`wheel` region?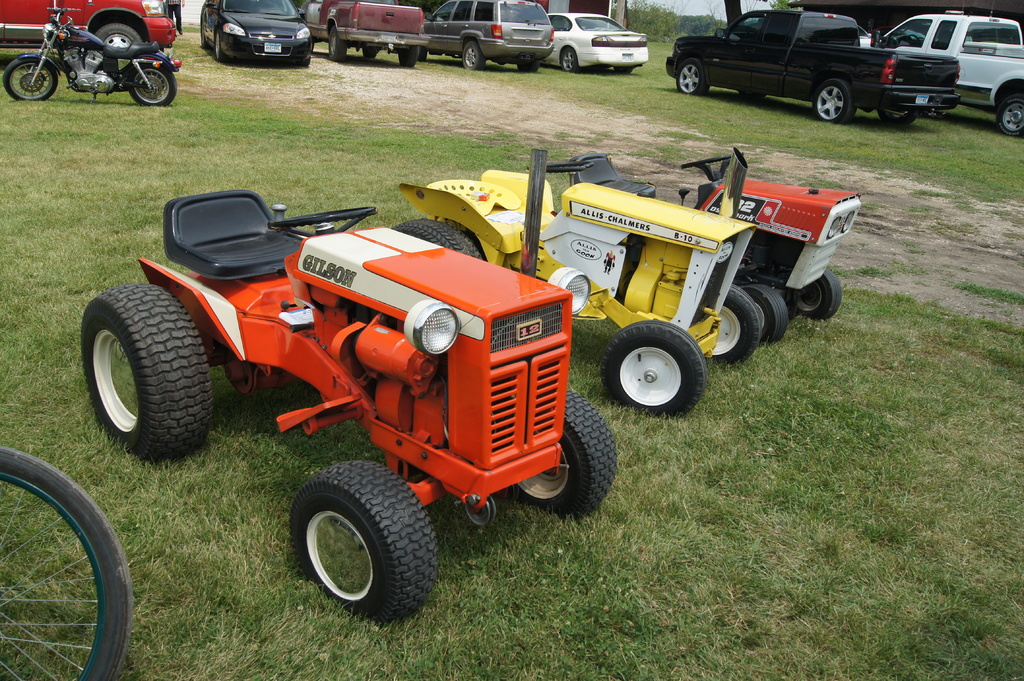
(216,29,225,61)
